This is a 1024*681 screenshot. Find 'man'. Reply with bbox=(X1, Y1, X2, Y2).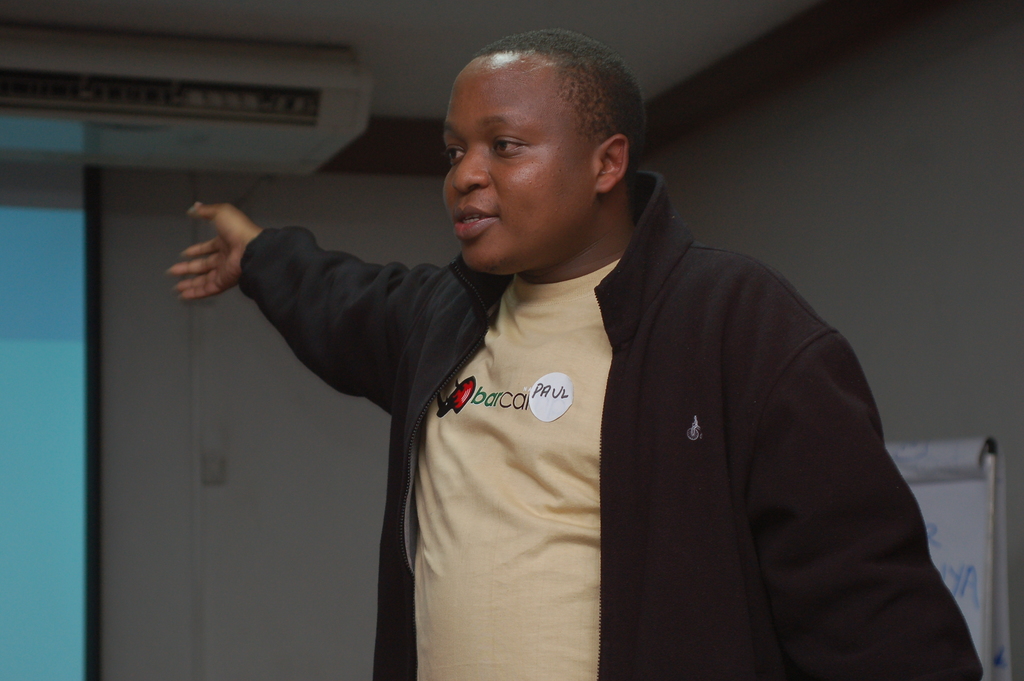
bbox=(191, 49, 940, 639).
